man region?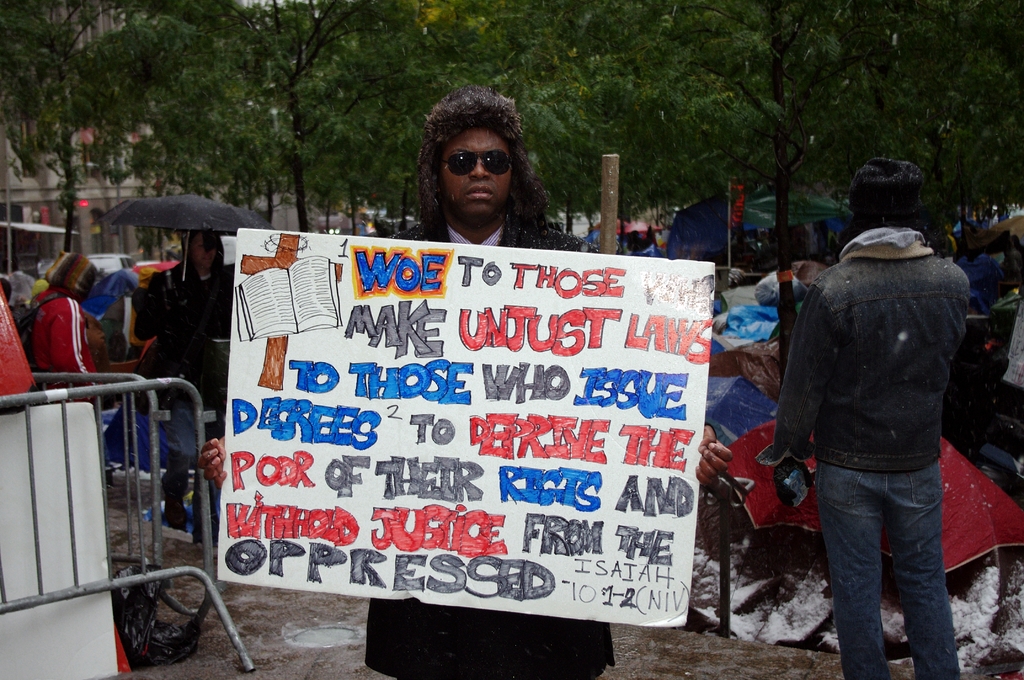
782, 165, 989, 676
